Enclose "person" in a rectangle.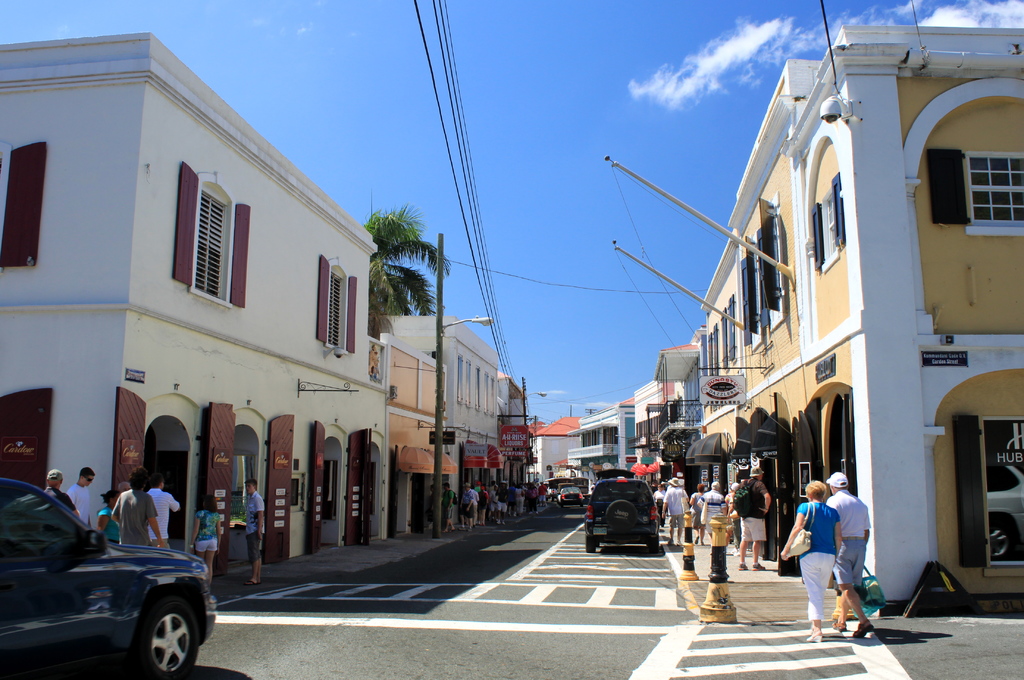
region(720, 470, 748, 547).
